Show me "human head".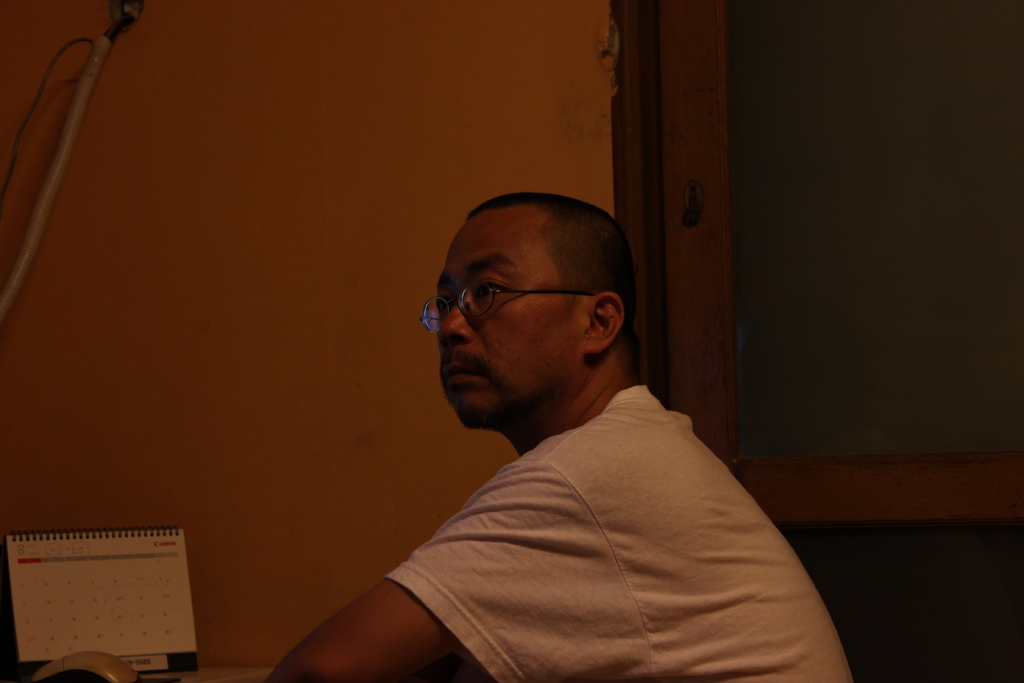
"human head" is here: detection(431, 193, 630, 433).
